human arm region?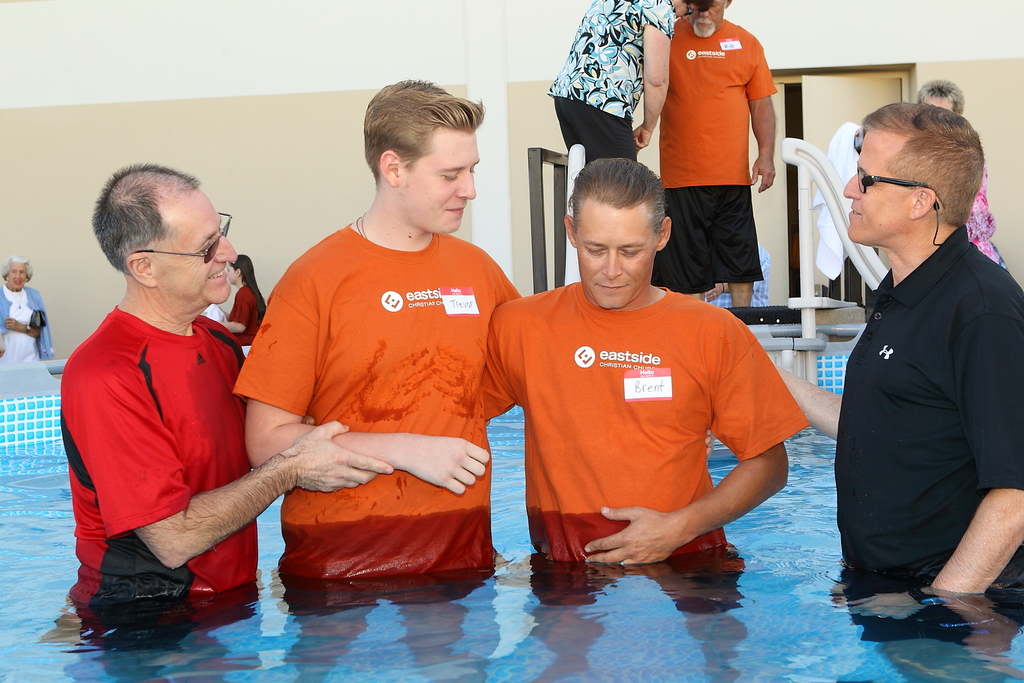
box=[476, 304, 515, 421]
